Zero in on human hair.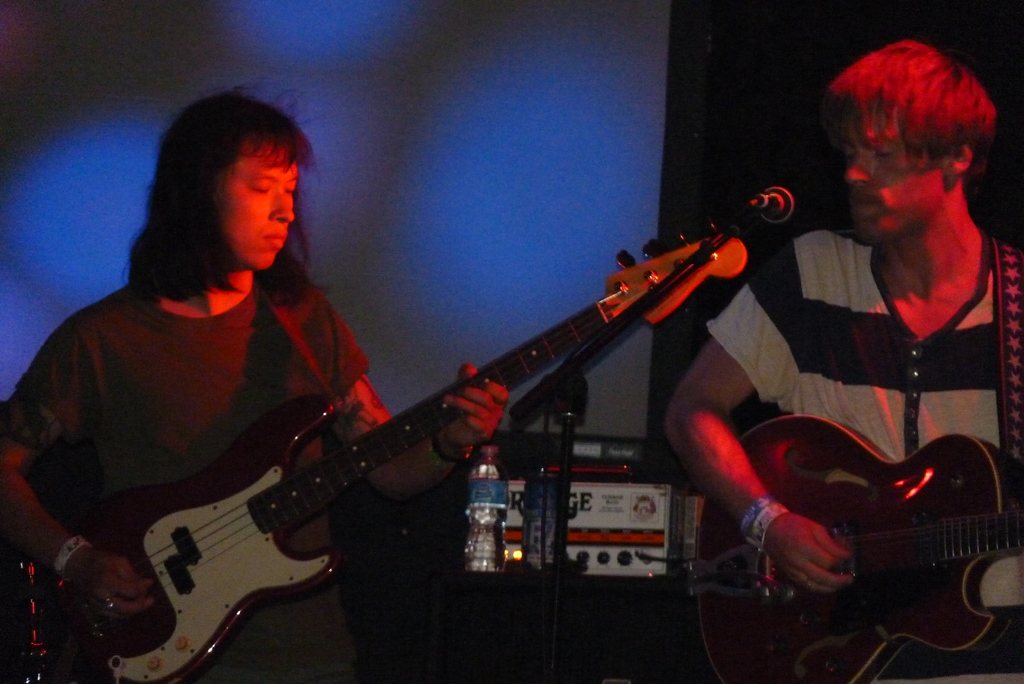
Zeroed in: crop(815, 41, 997, 180).
